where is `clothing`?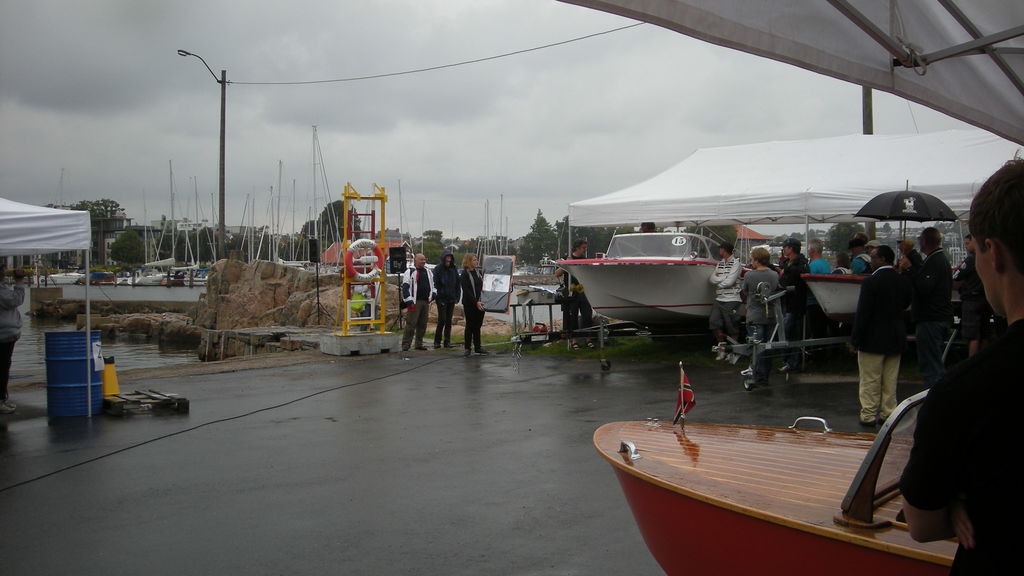
x1=463, y1=305, x2=484, y2=348.
